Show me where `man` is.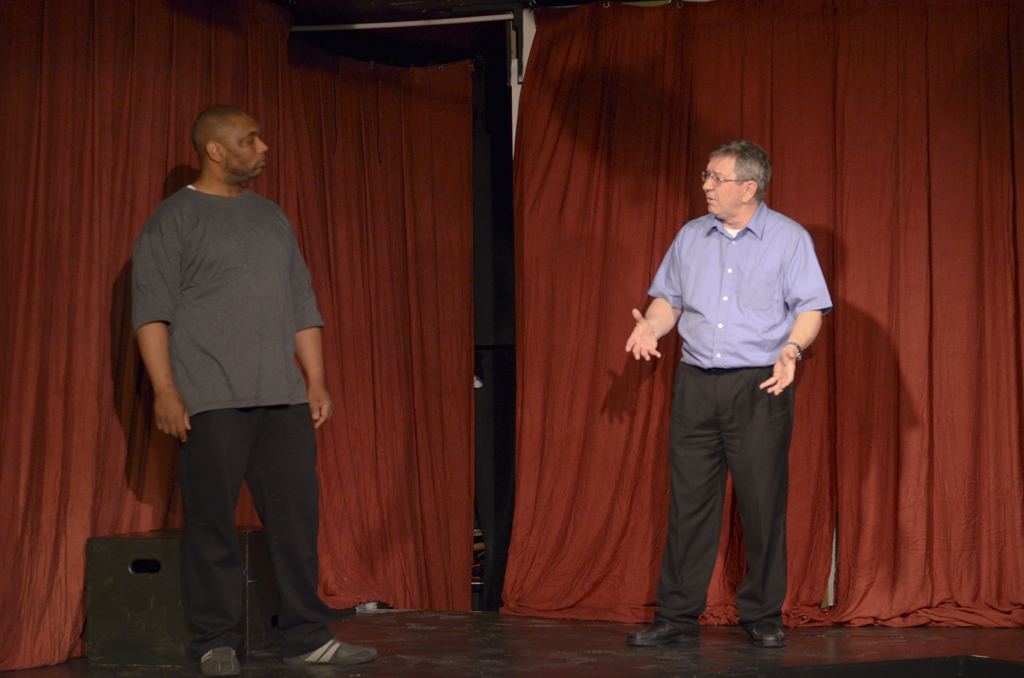
`man` is at <box>621,142,833,646</box>.
